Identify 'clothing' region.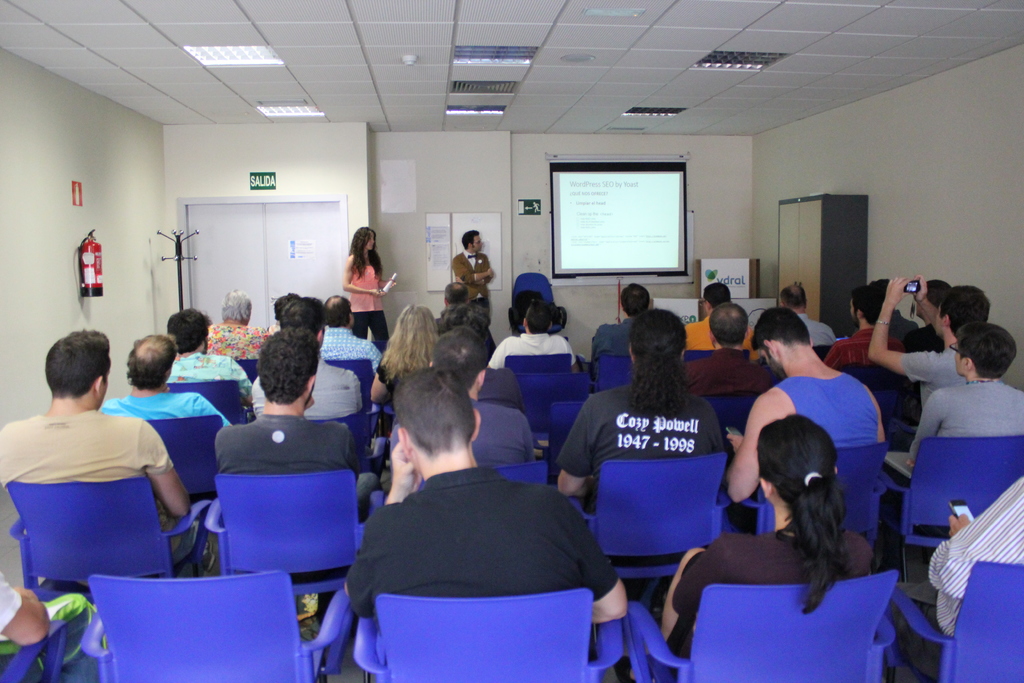
Region: l=557, t=370, r=752, b=504.
